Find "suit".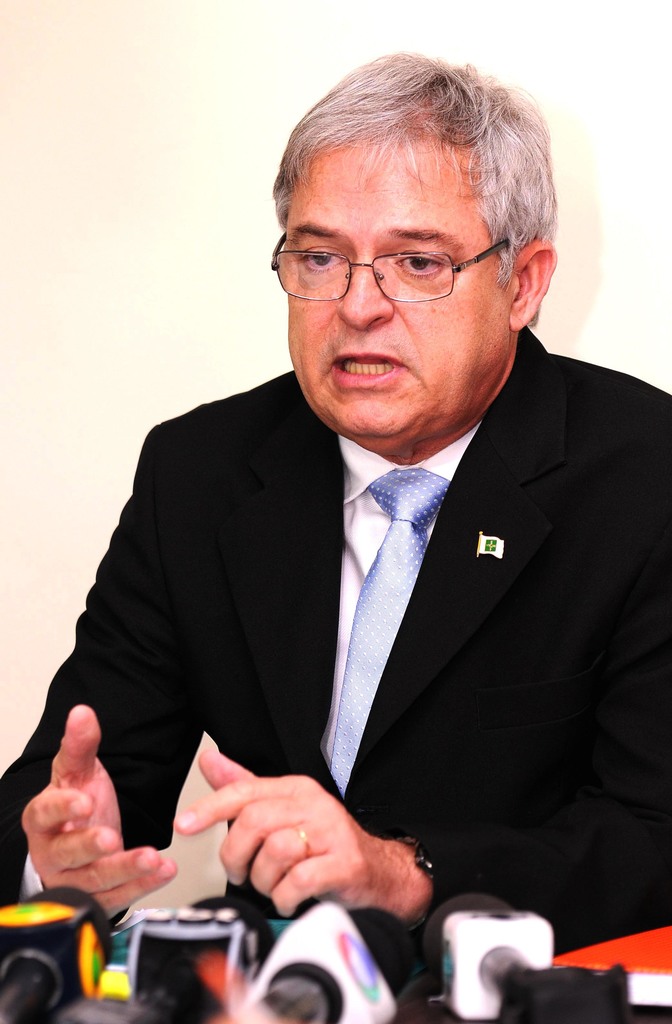
[x1=53, y1=255, x2=630, y2=980].
